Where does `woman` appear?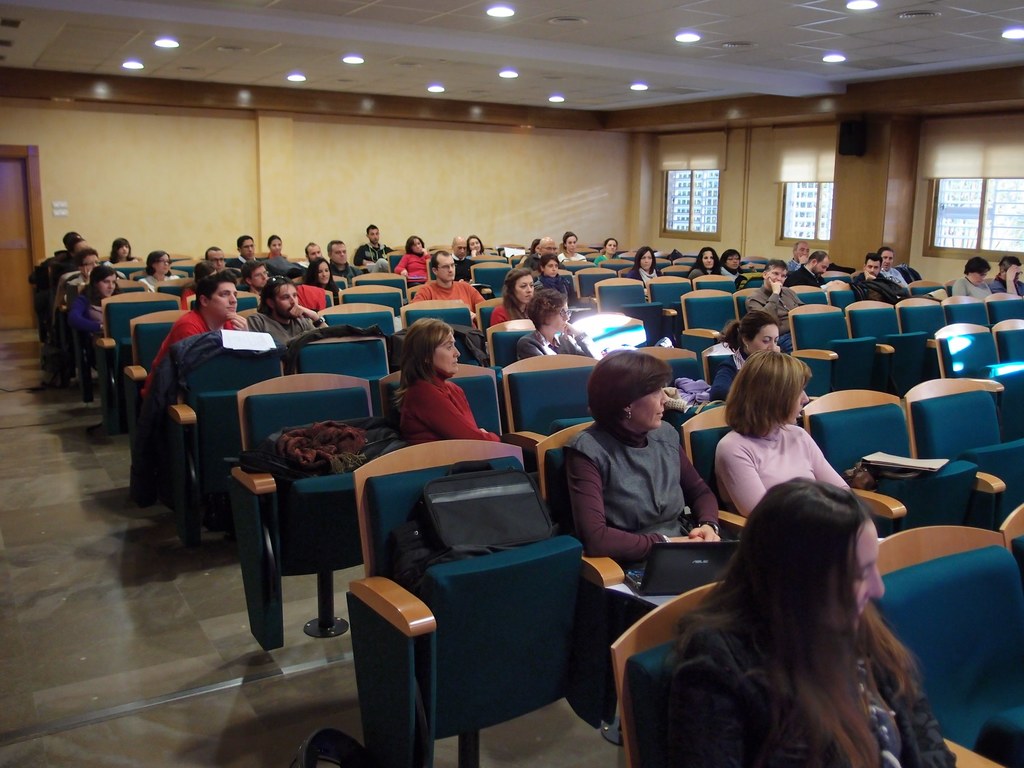
Appears at (559, 232, 587, 262).
